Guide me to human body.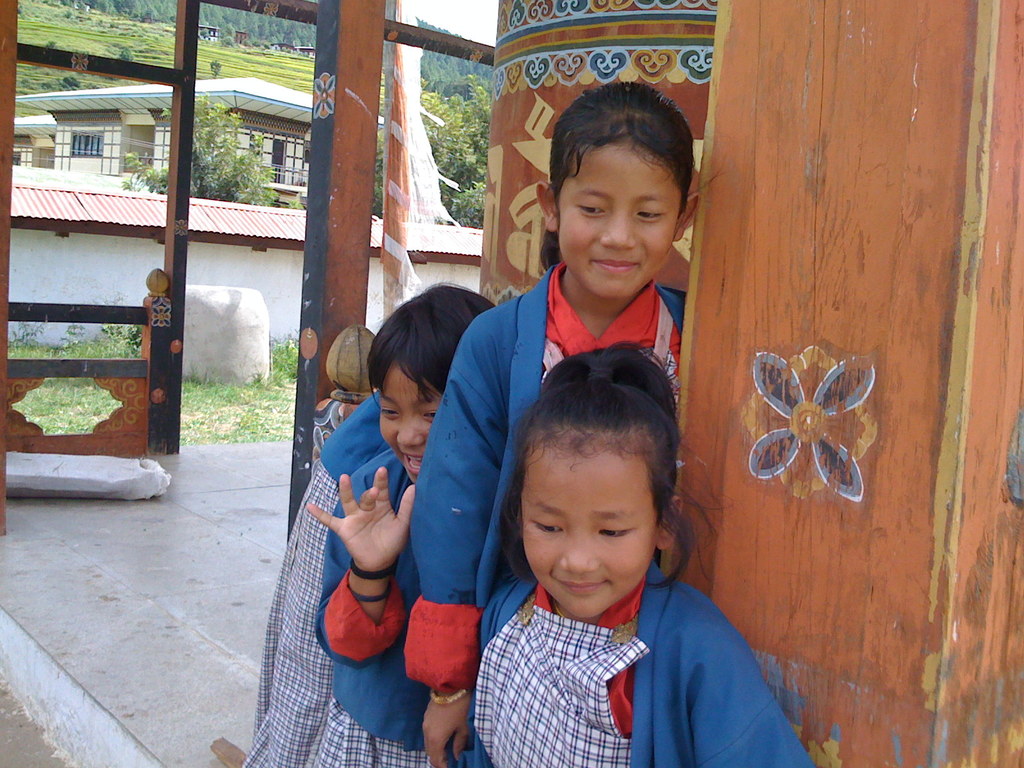
Guidance: bbox(307, 447, 444, 767).
